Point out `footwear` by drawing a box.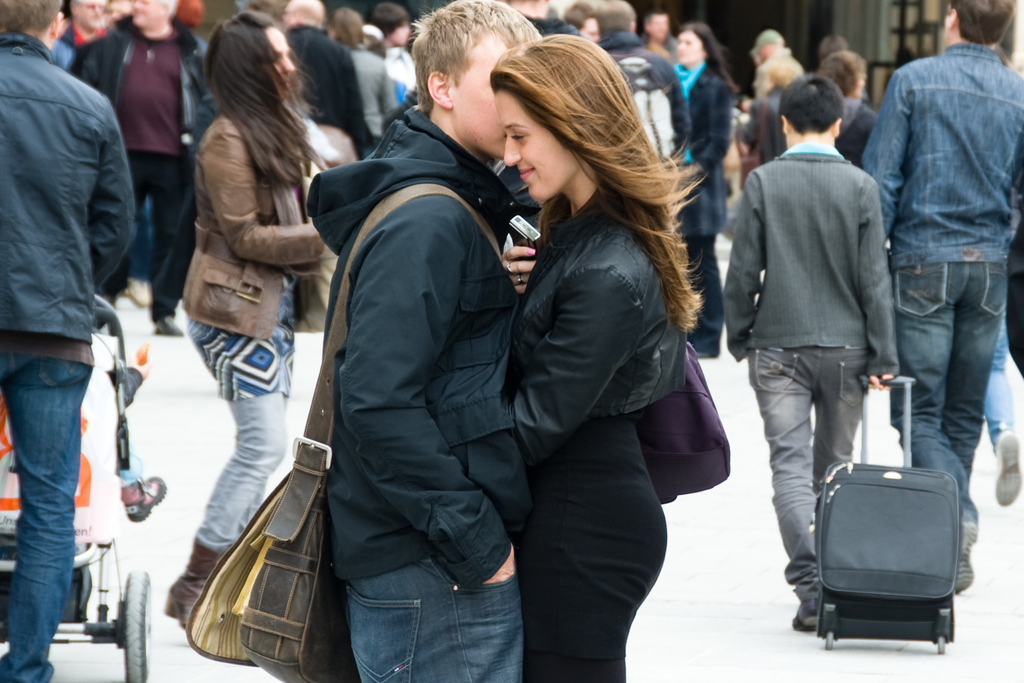
159, 536, 228, 634.
